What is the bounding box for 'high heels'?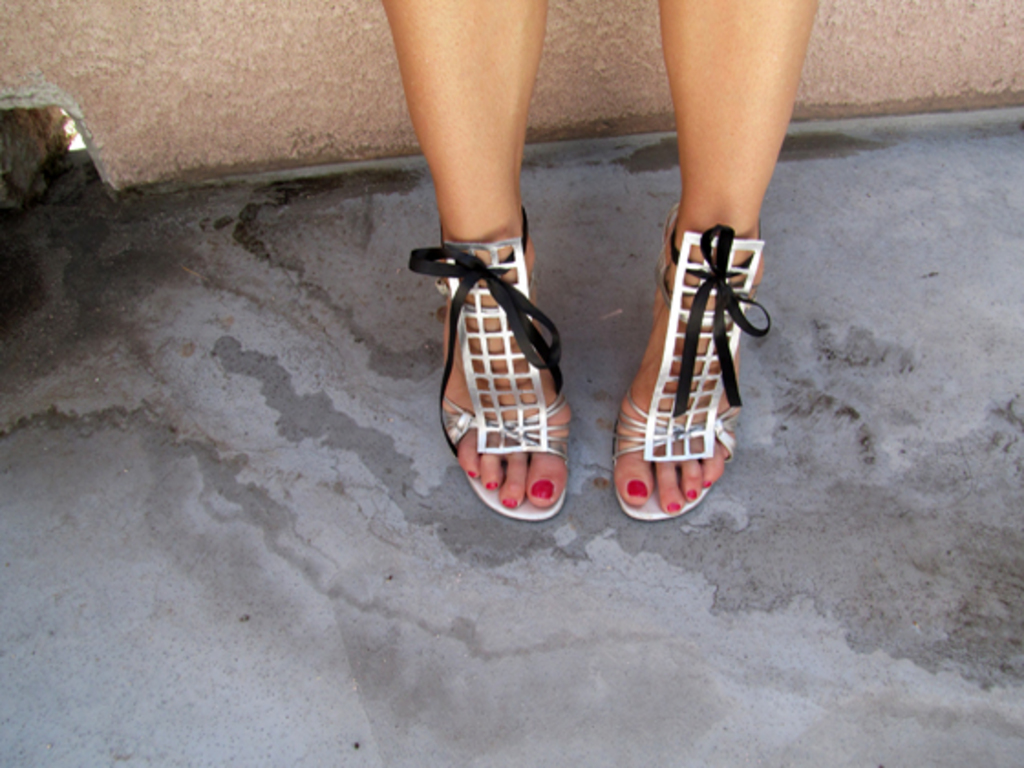
Rect(424, 192, 580, 528).
